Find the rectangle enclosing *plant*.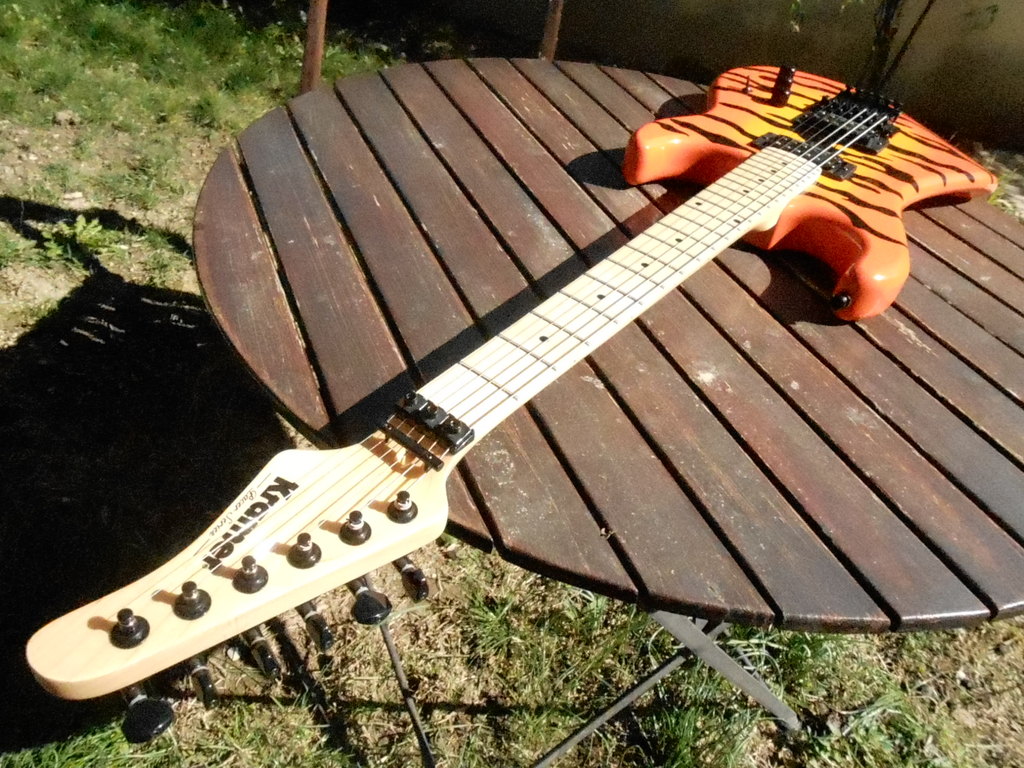
bbox=(33, 209, 115, 271).
